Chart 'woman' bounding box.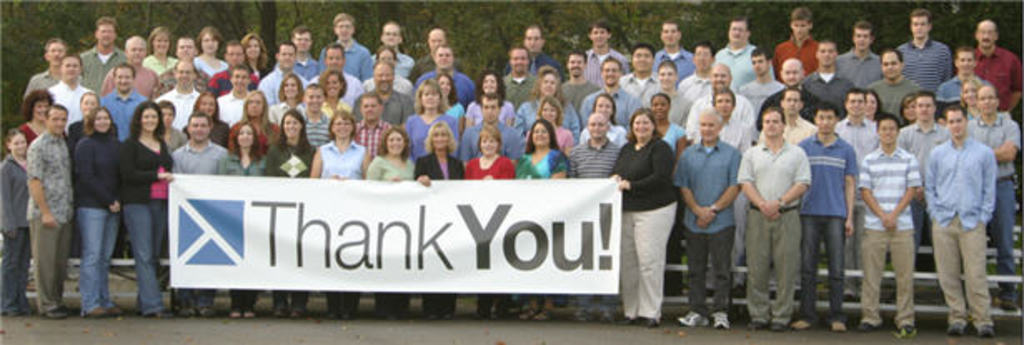
Charted: BBox(193, 27, 230, 78).
